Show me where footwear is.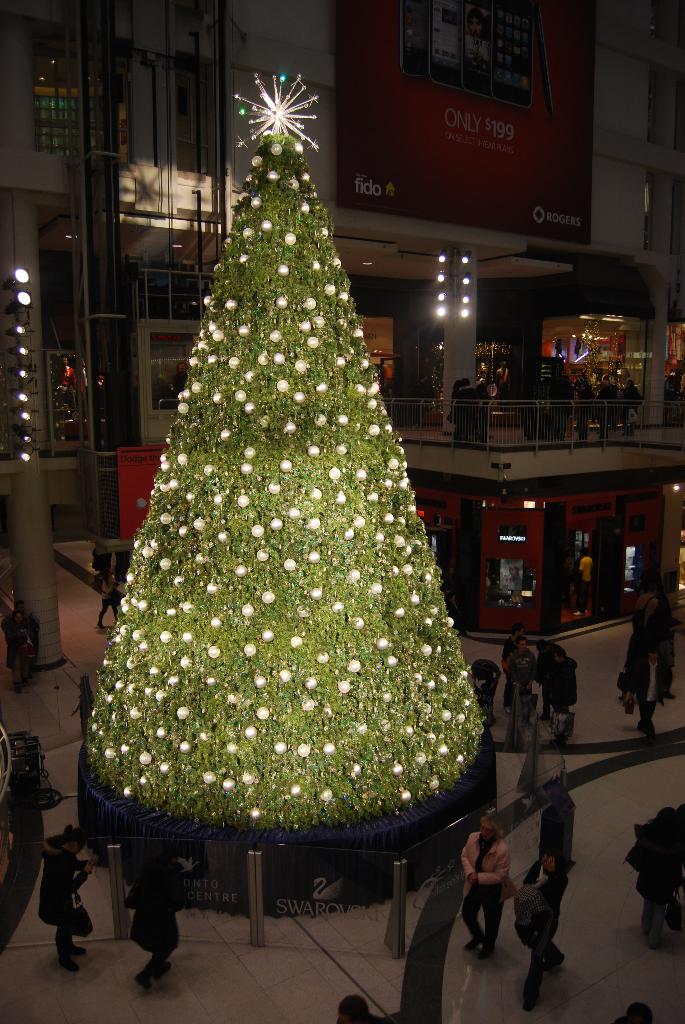
footwear is at (520, 976, 549, 1018).
